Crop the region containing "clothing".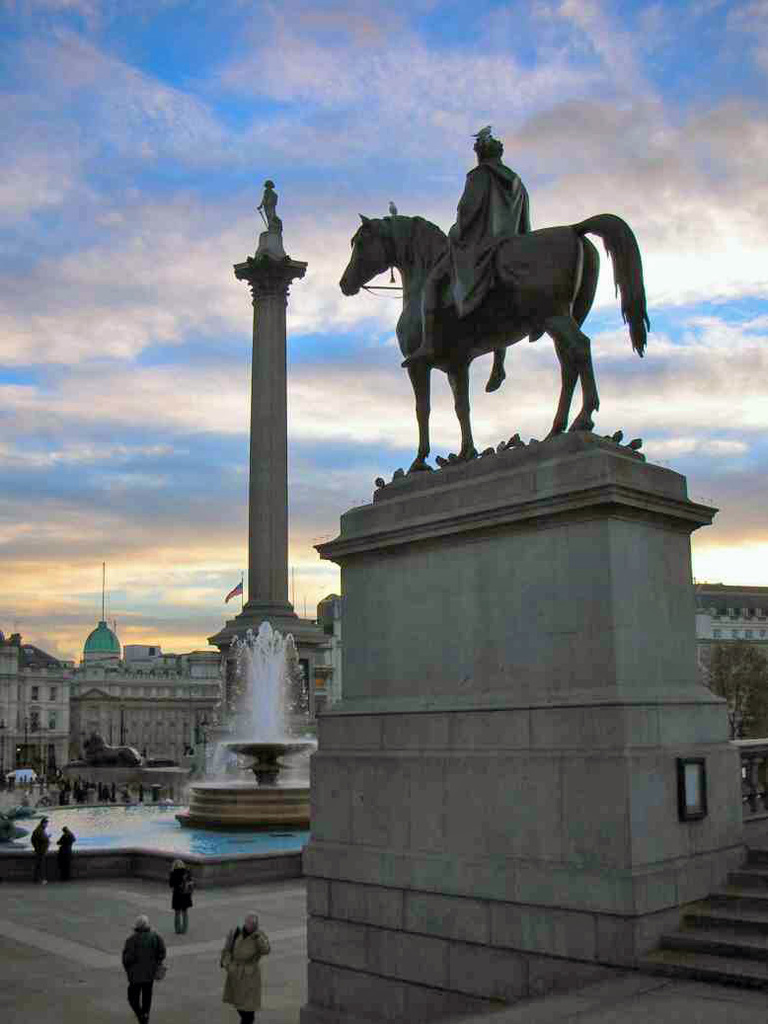
Crop region: BBox(35, 824, 45, 875).
